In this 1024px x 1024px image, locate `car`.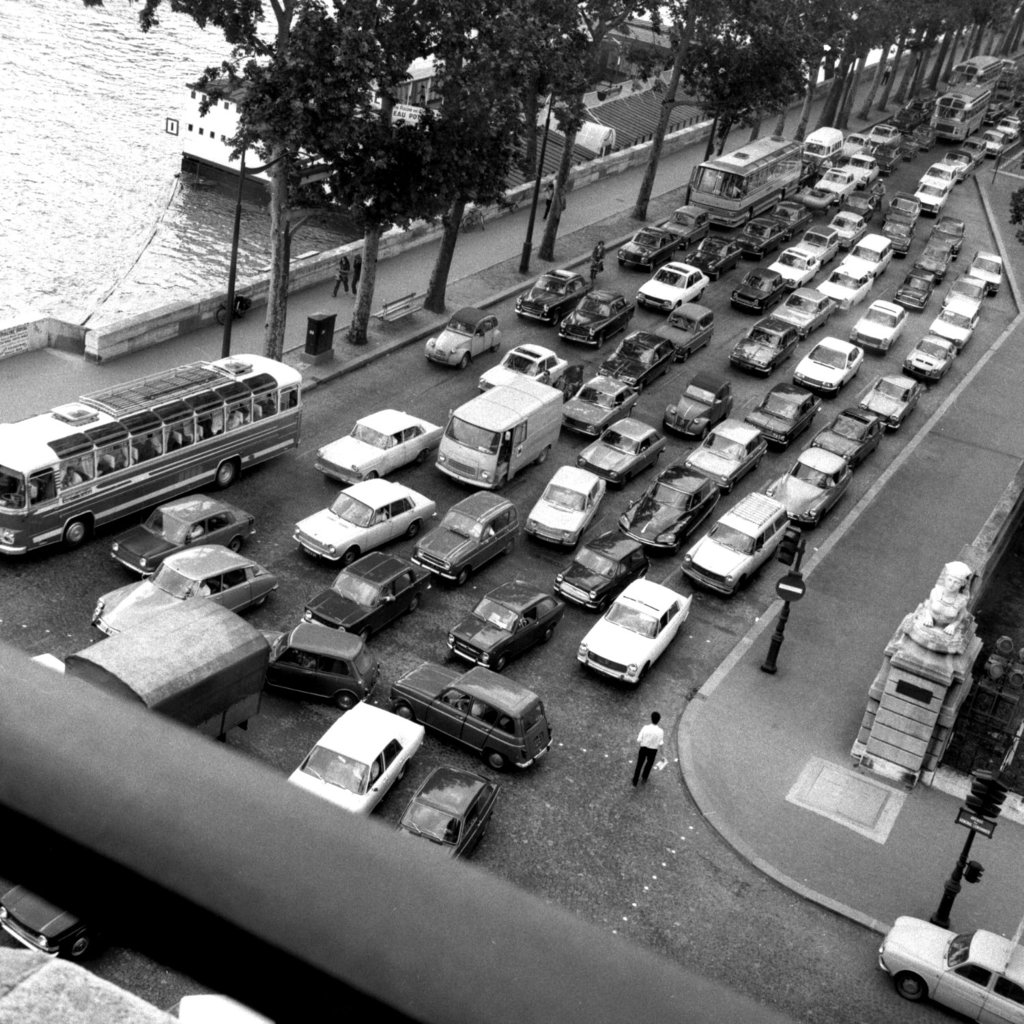
Bounding box: bbox=[905, 337, 958, 382].
